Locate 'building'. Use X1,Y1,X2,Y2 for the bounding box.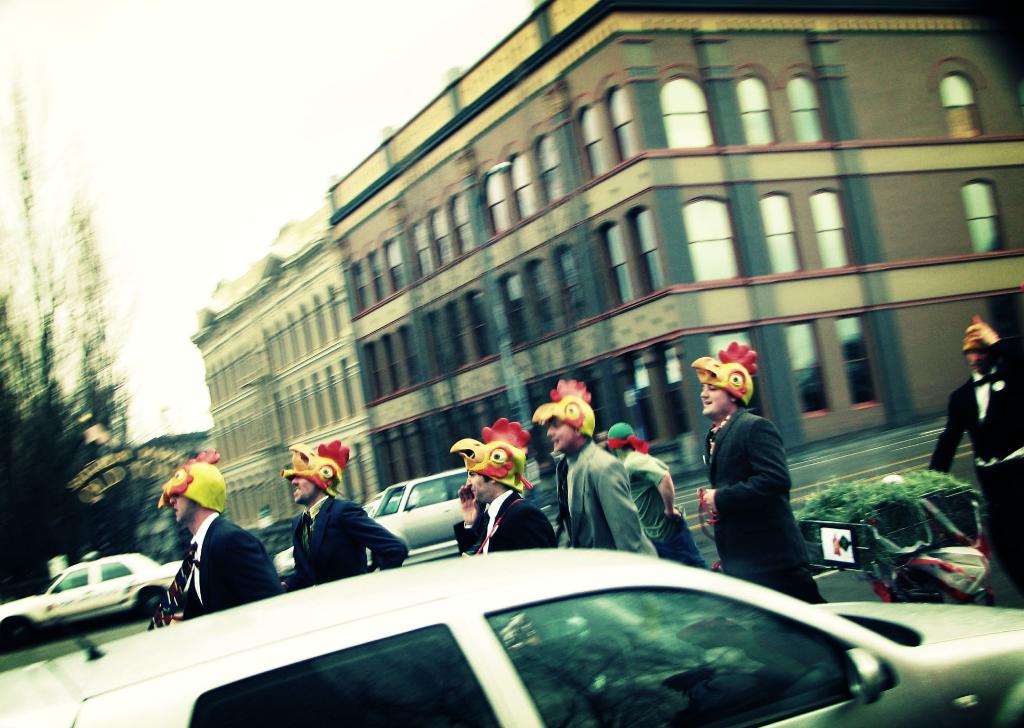
187,0,1023,553.
